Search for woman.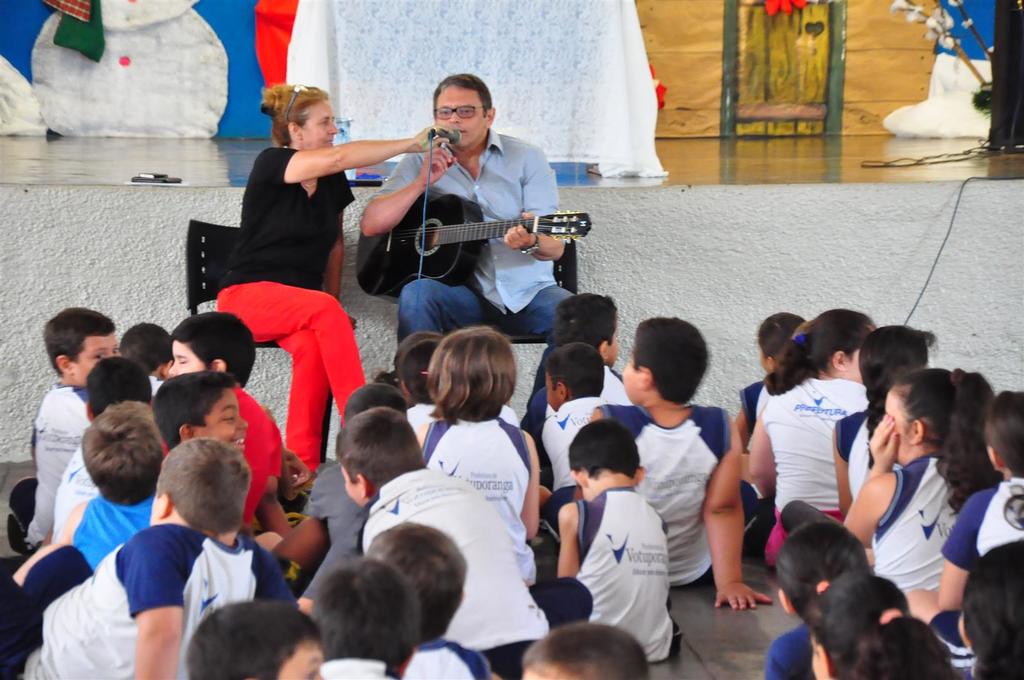
Found at {"x1": 215, "y1": 80, "x2": 448, "y2": 474}.
